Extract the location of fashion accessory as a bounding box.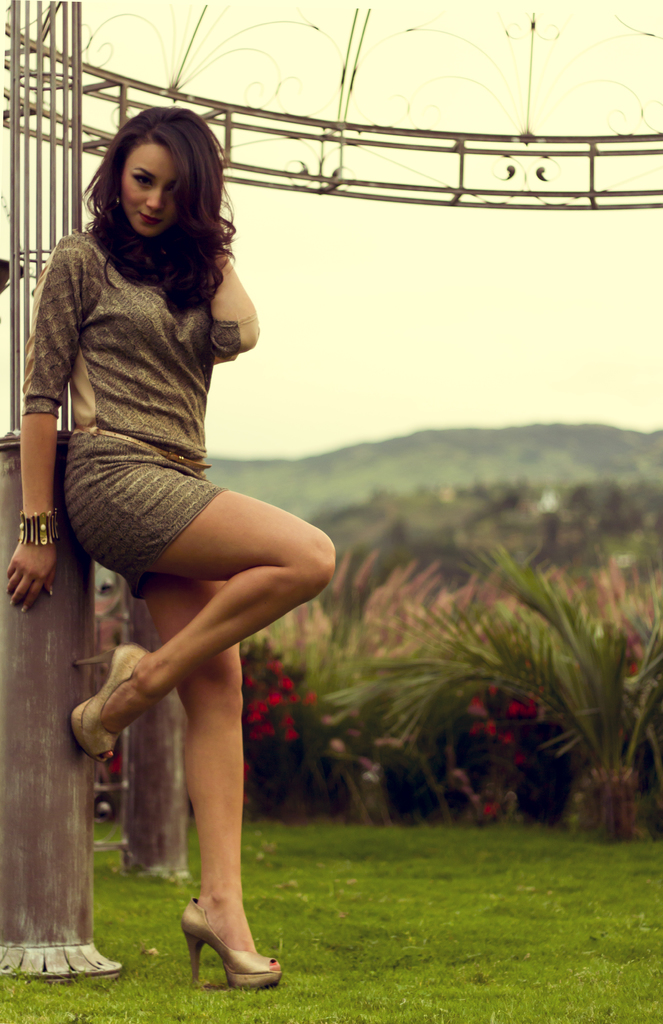
x1=179 y1=895 x2=281 y2=991.
